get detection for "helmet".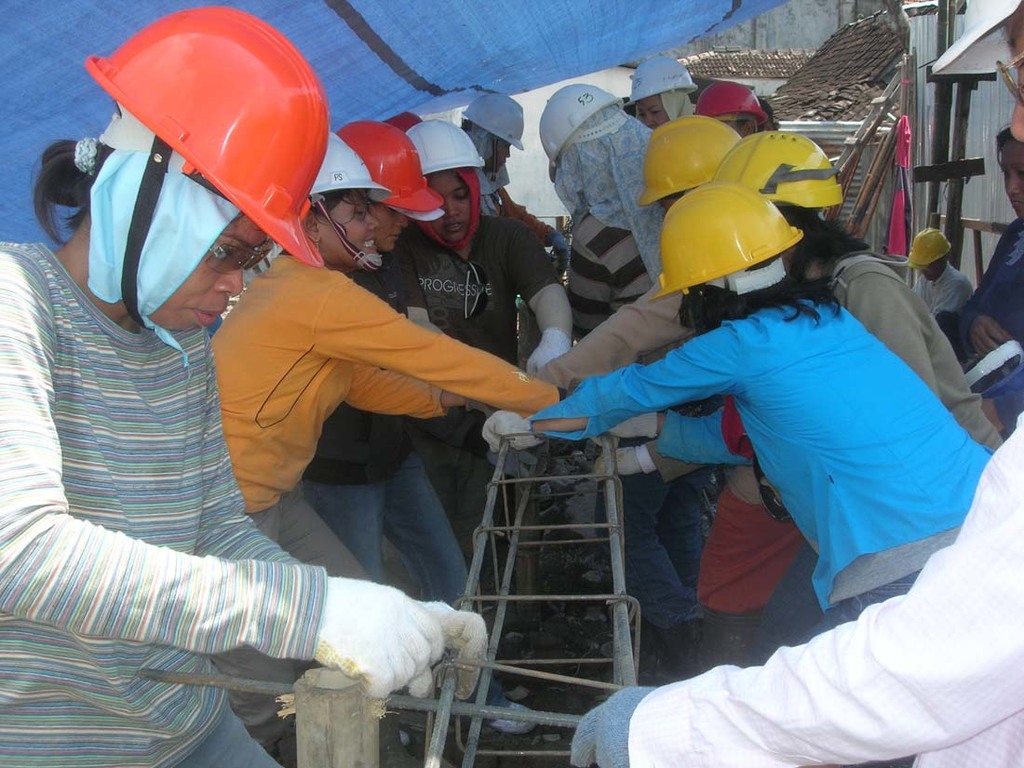
Detection: [694, 81, 768, 125].
